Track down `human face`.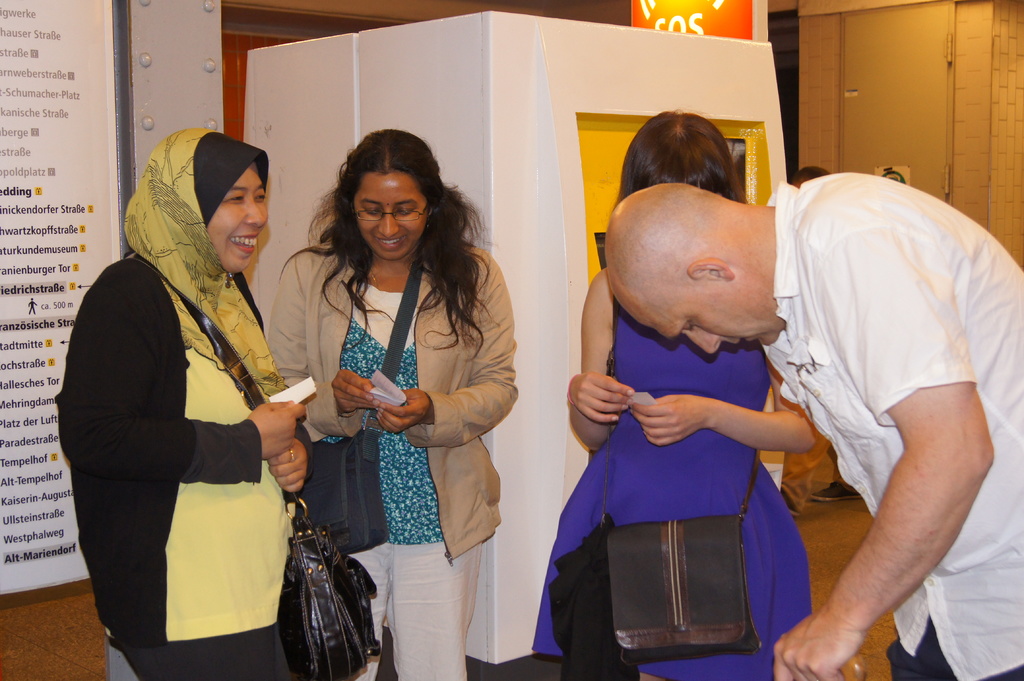
Tracked to region(356, 175, 432, 262).
